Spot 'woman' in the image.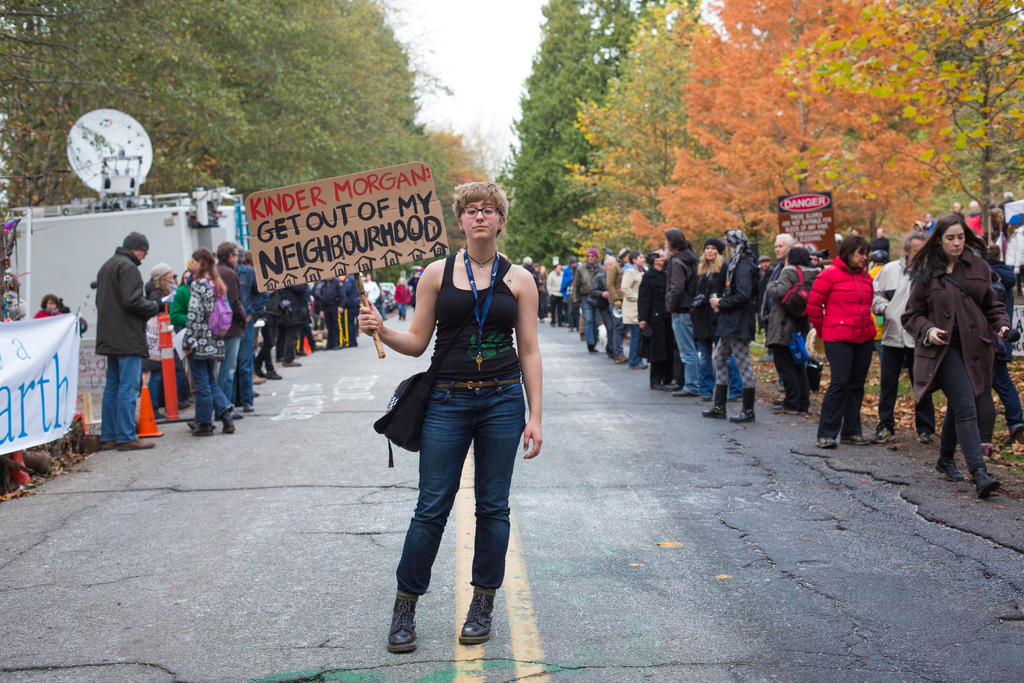
'woman' found at (x1=808, y1=233, x2=879, y2=450).
